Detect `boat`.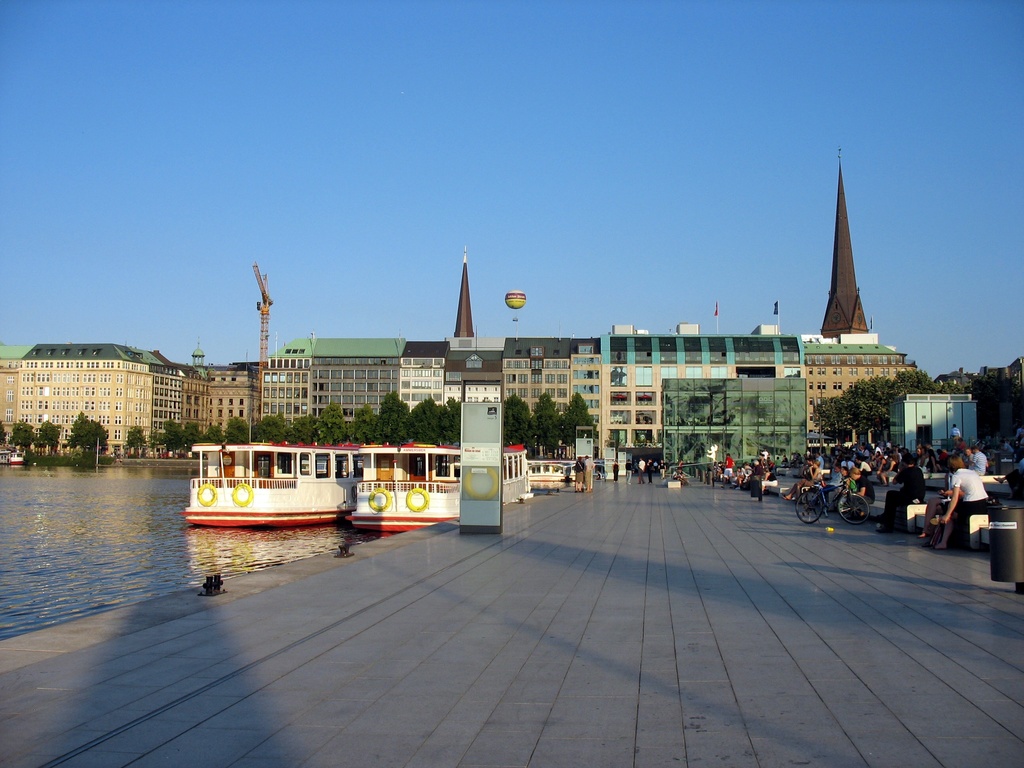
Detected at [535,456,567,488].
